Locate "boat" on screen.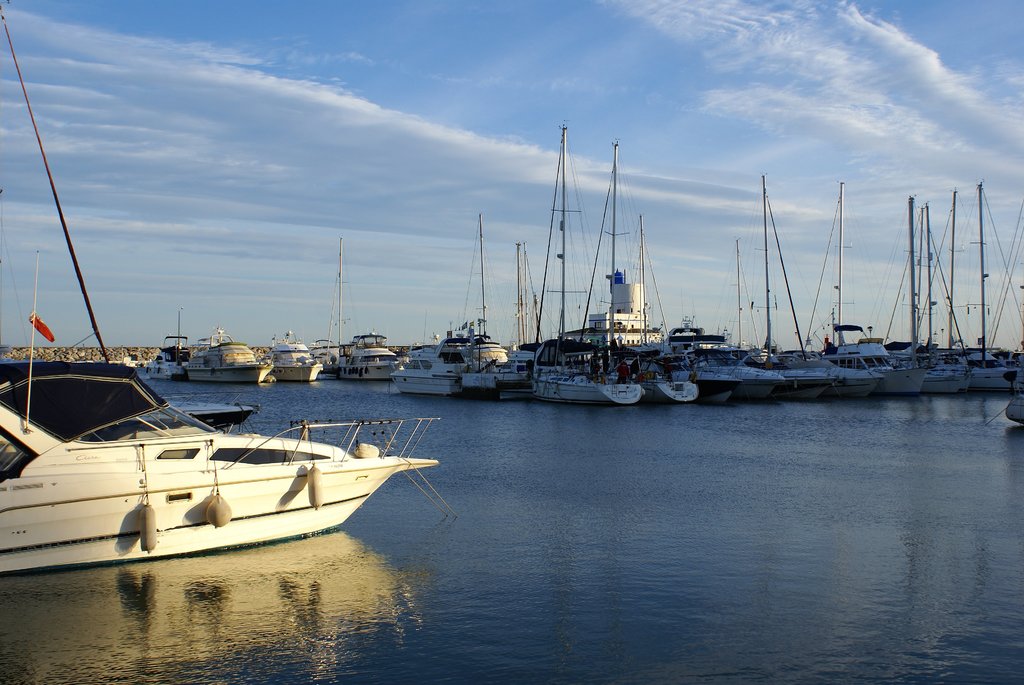
On screen at [left=917, top=184, right=965, bottom=389].
